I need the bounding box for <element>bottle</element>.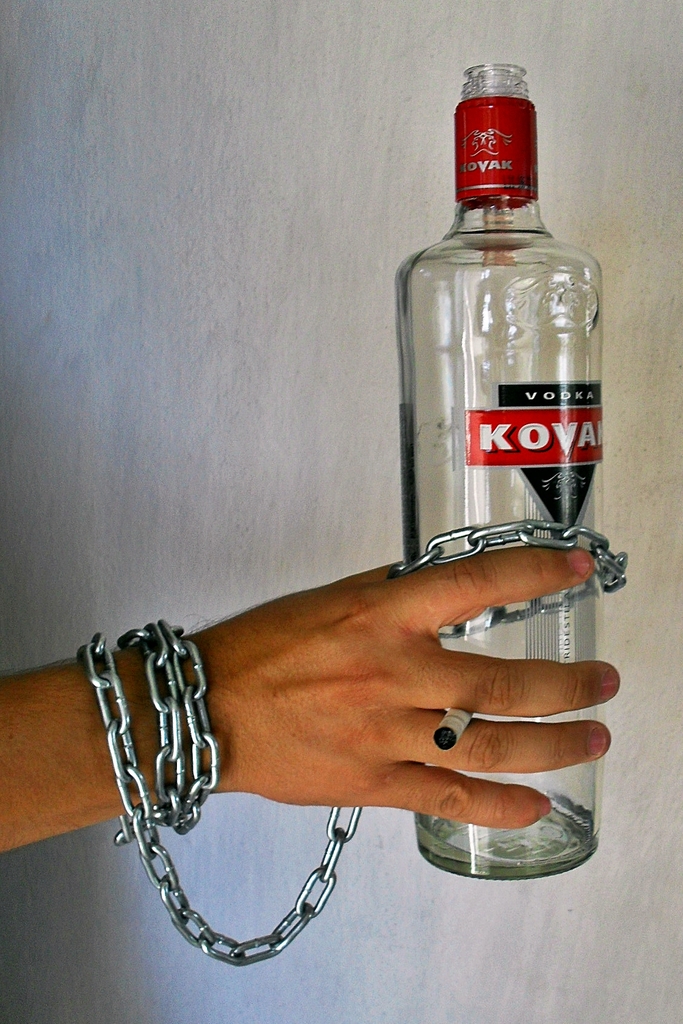
Here it is: {"left": 393, "top": 58, "right": 602, "bottom": 881}.
